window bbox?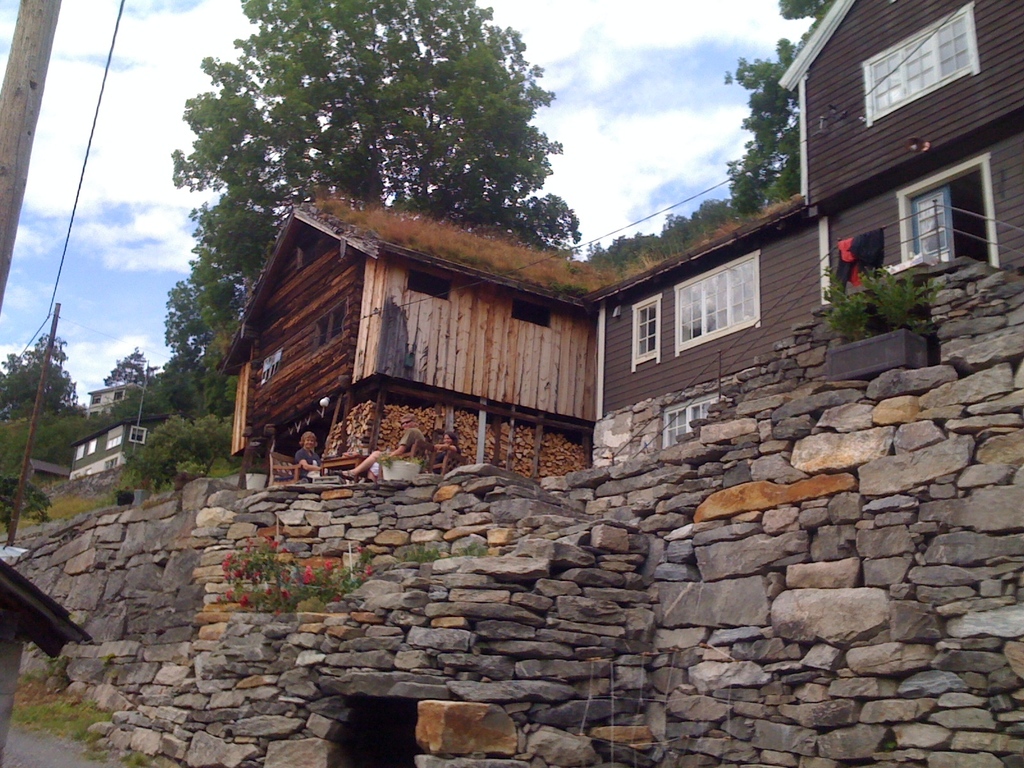
pyautogui.locateOnScreen(116, 390, 124, 403)
